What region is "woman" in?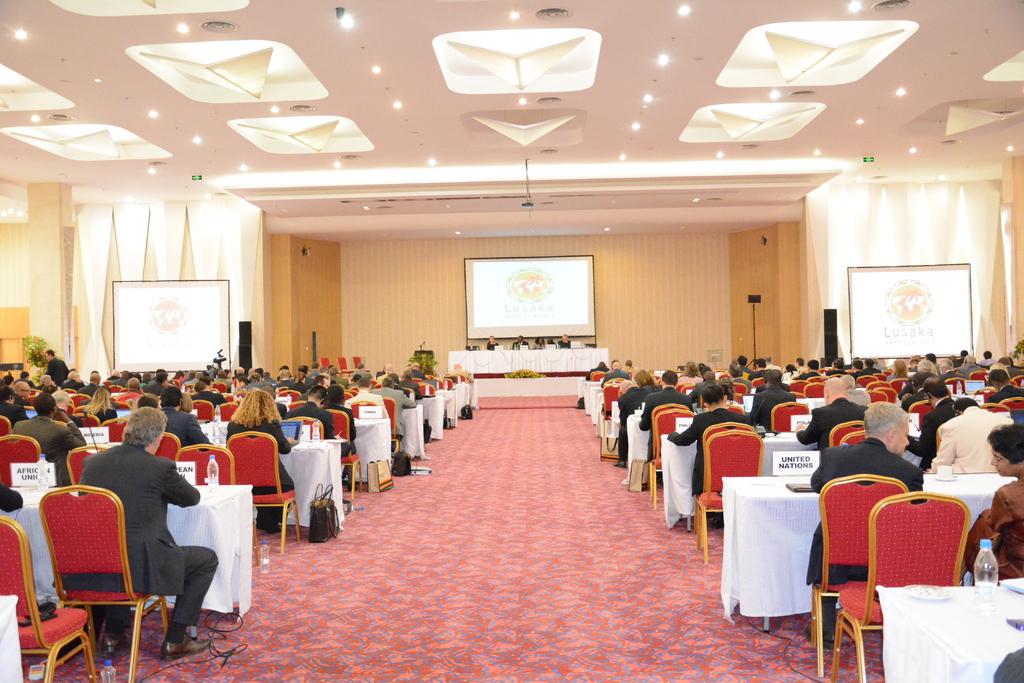
box=[292, 369, 309, 392].
